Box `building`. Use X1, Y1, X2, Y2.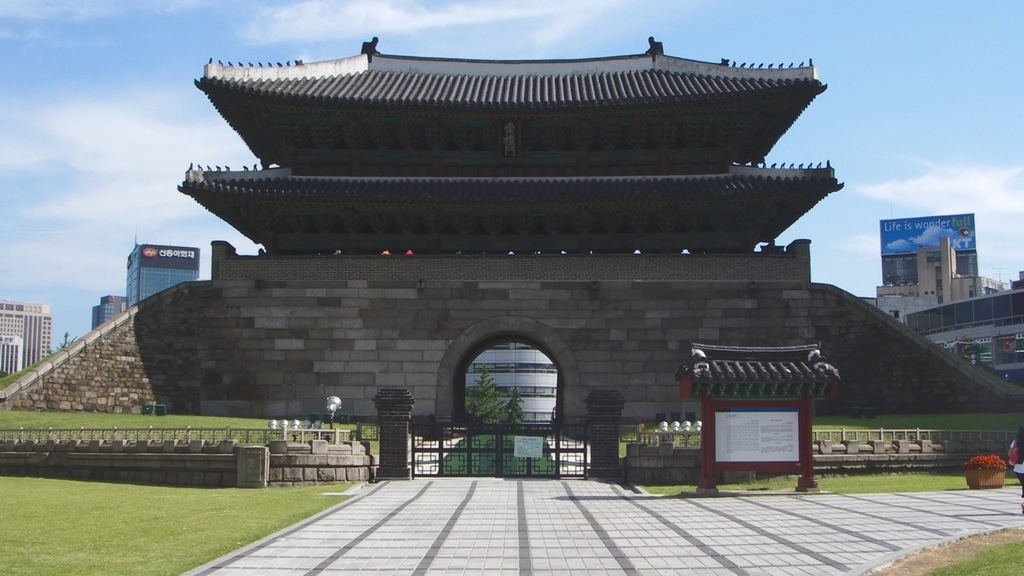
2, 304, 54, 359.
